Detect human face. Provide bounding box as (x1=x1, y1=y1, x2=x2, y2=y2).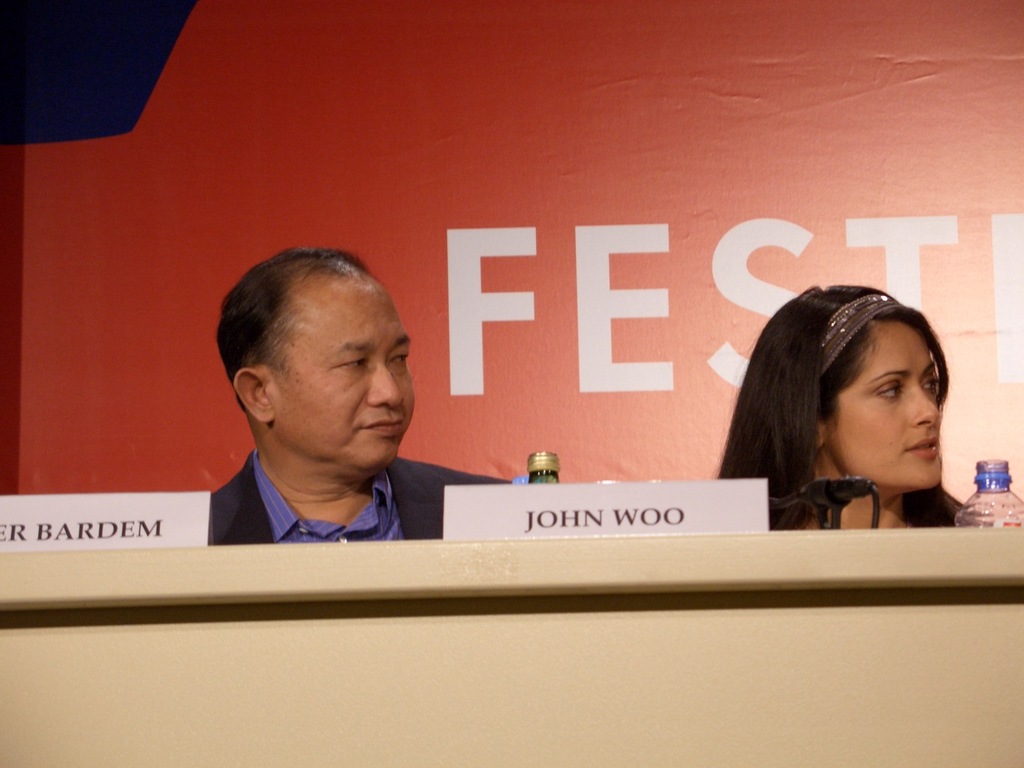
(x1=830, y1=326, x2=942, y2=492).
